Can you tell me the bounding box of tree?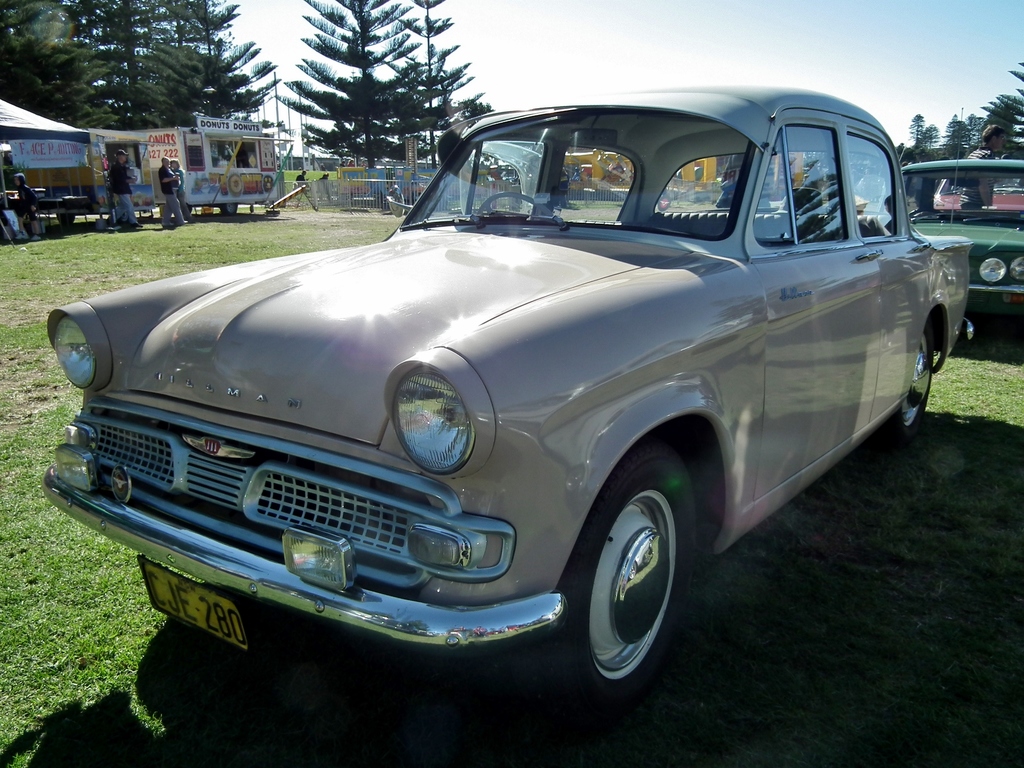
pyautogui.locateOnScreen(957, 108, 987, 153).
